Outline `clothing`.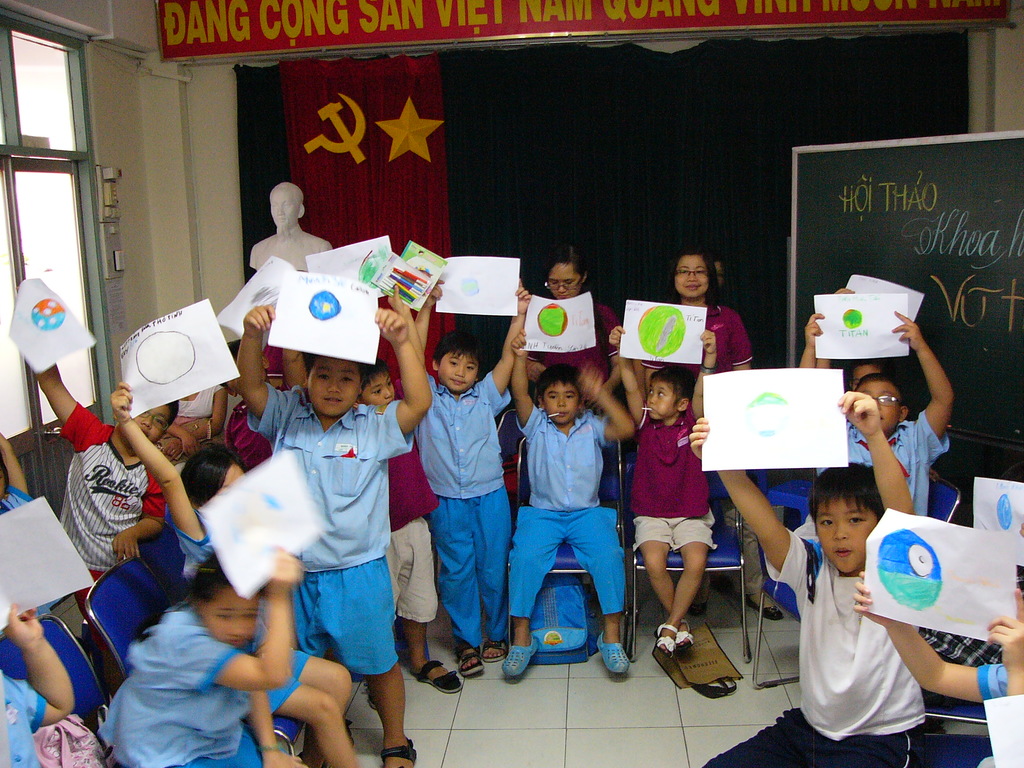
Outline: 385, 444, 436, 633.
